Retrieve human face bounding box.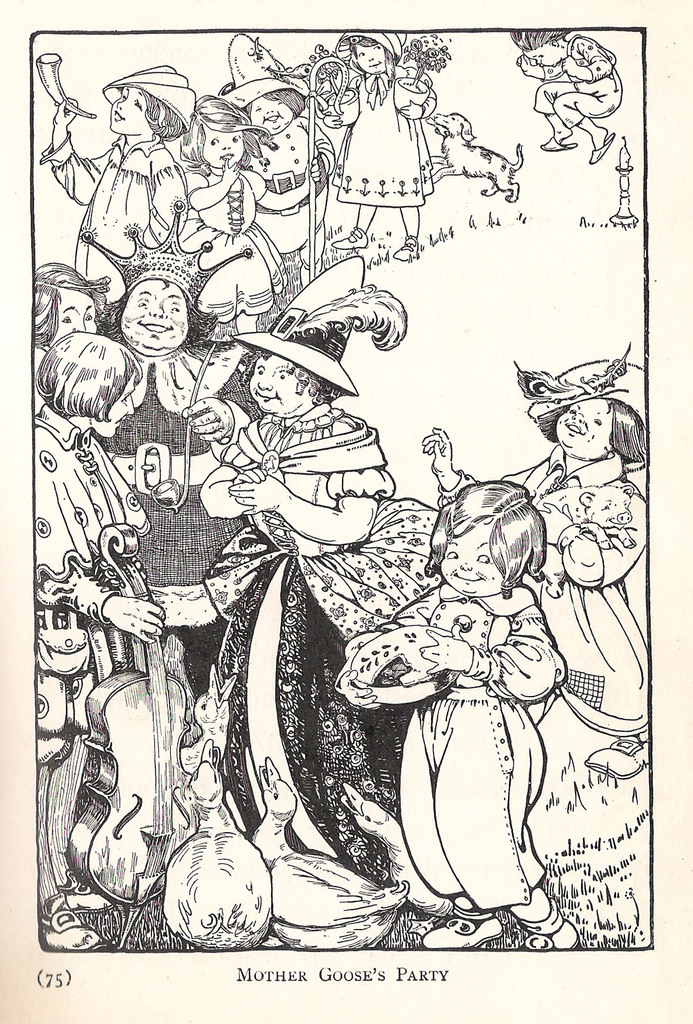
Bounding box: 47/281/94/340.
